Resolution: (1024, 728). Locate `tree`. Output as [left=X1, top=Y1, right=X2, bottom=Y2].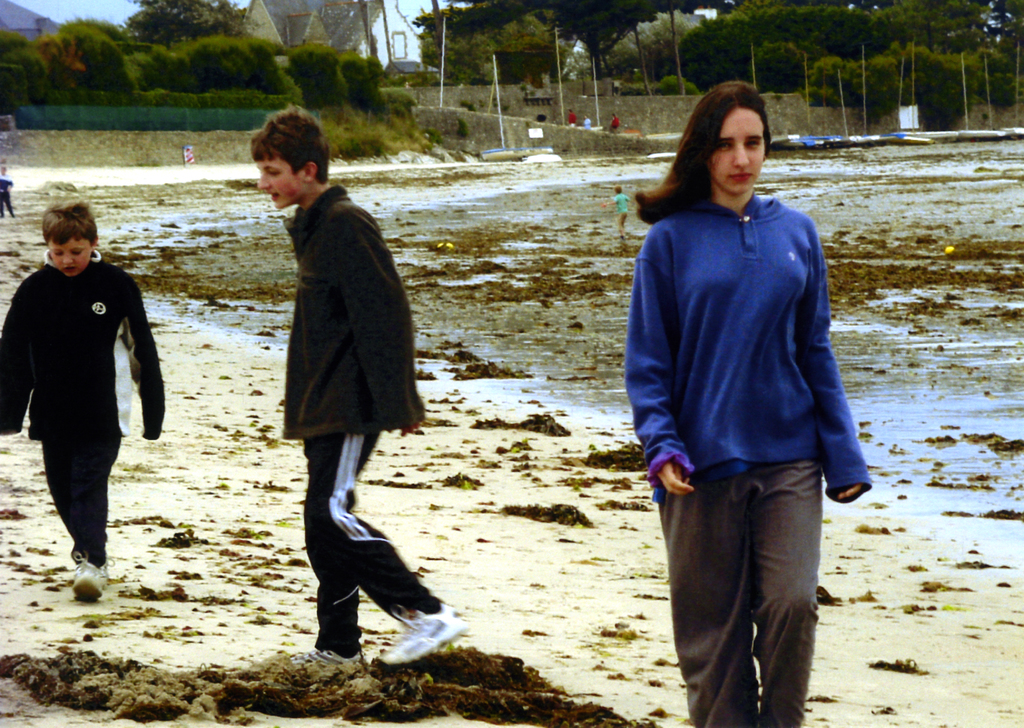
[left=33, top=28, right=85, bottom=93].
